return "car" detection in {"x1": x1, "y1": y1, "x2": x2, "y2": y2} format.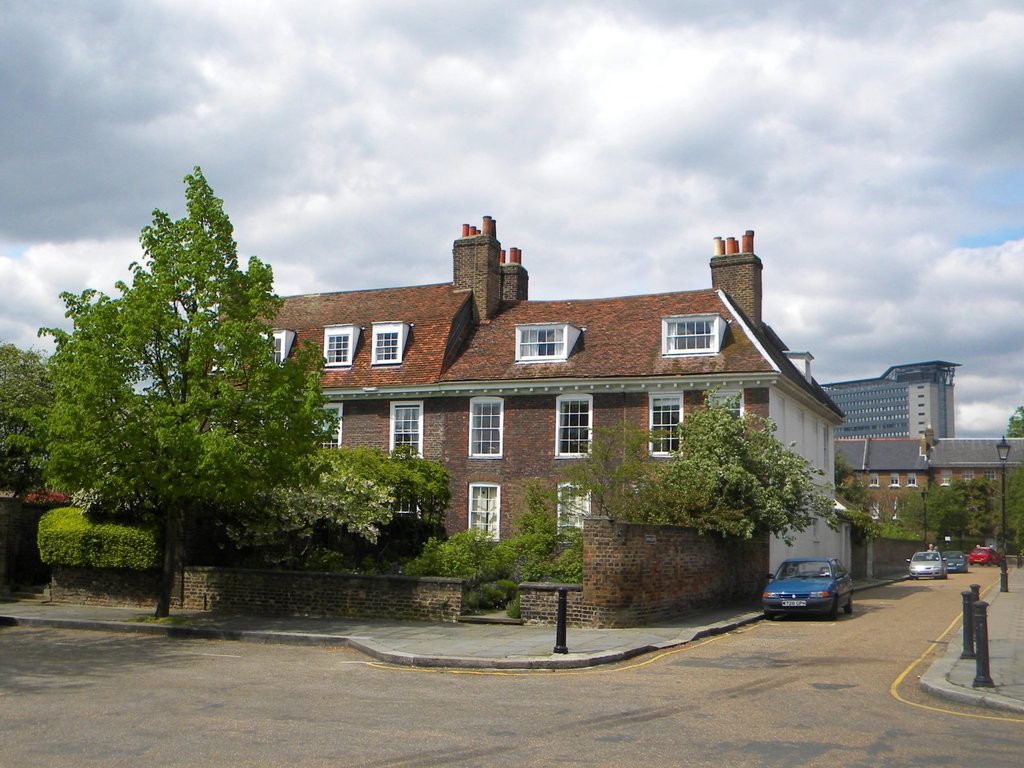
{"x1": 910, "y1": 548, "x2": 946, "y2": 576}.
